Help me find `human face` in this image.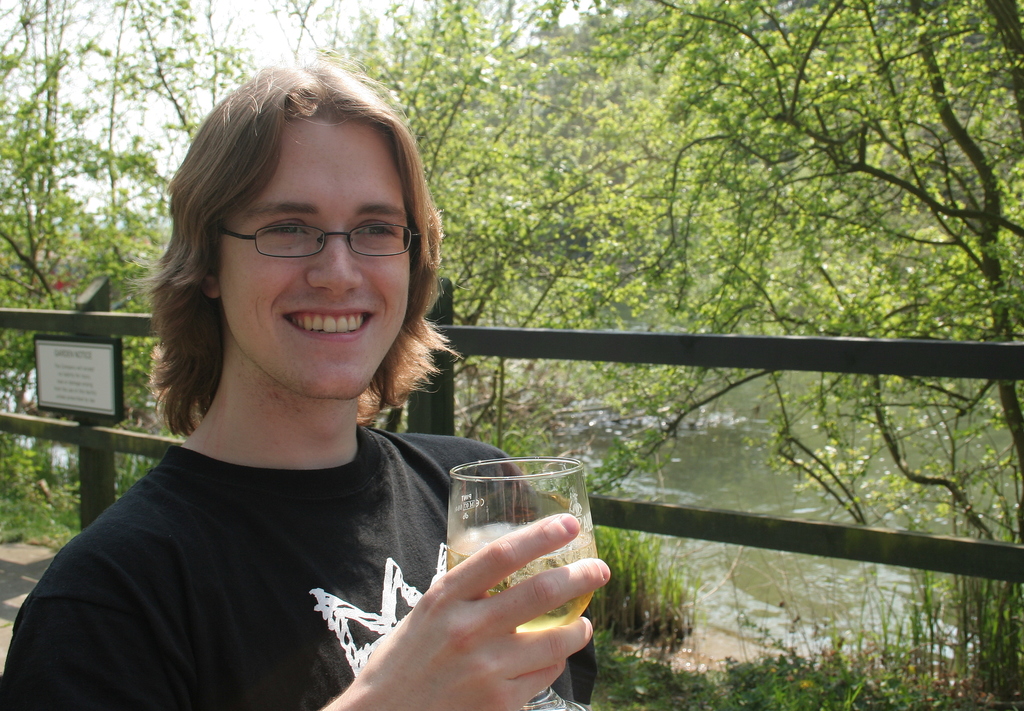
Found it: [221,116,411,402].
